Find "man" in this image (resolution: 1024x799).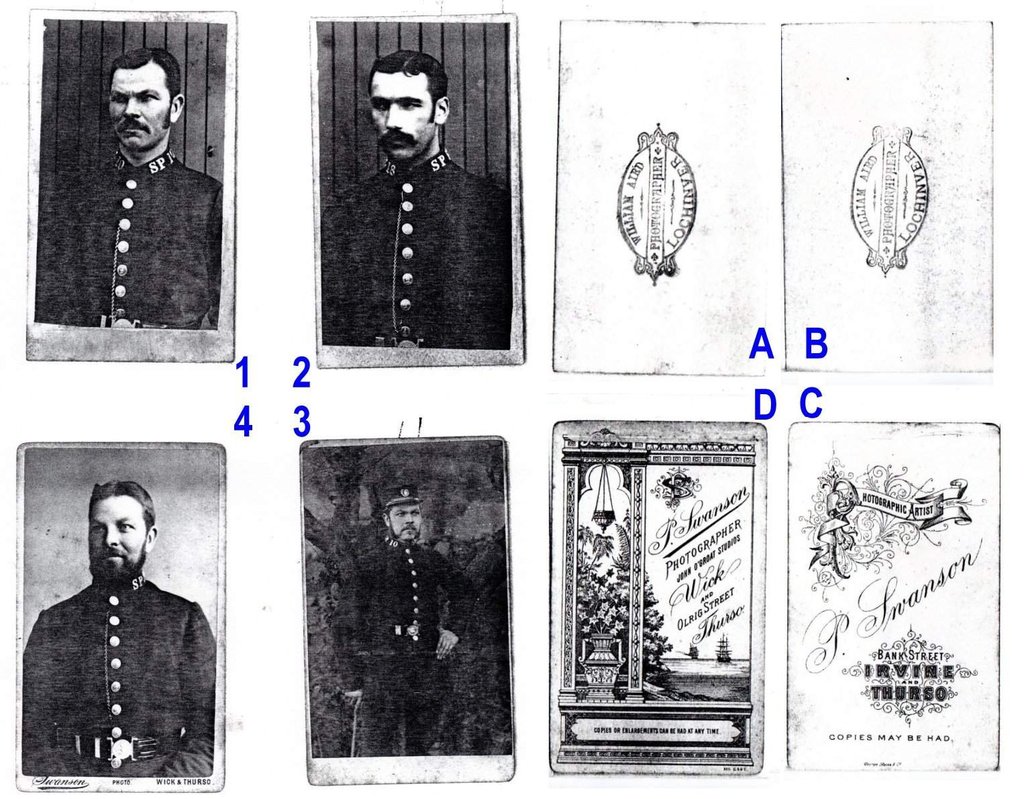
[326, 54, 515, 352].
